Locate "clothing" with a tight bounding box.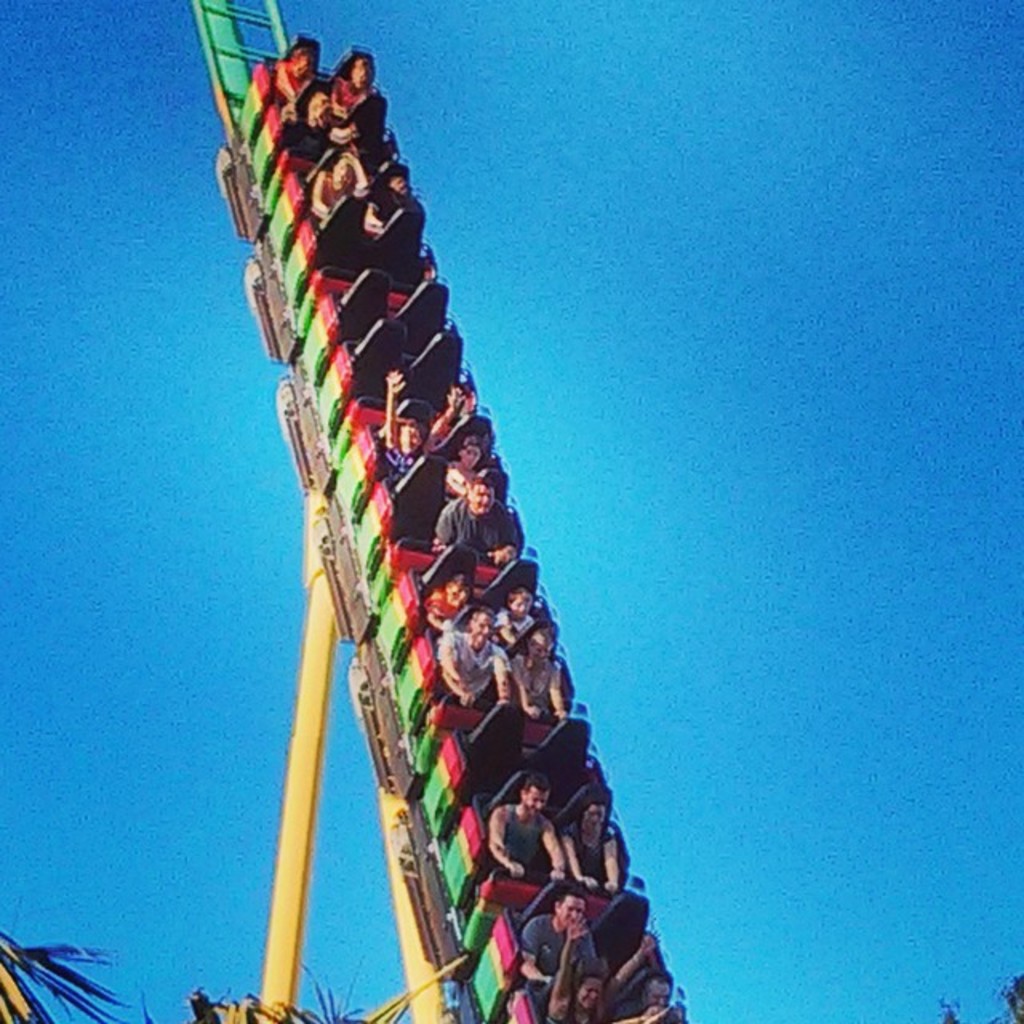
525,915,590,973.
